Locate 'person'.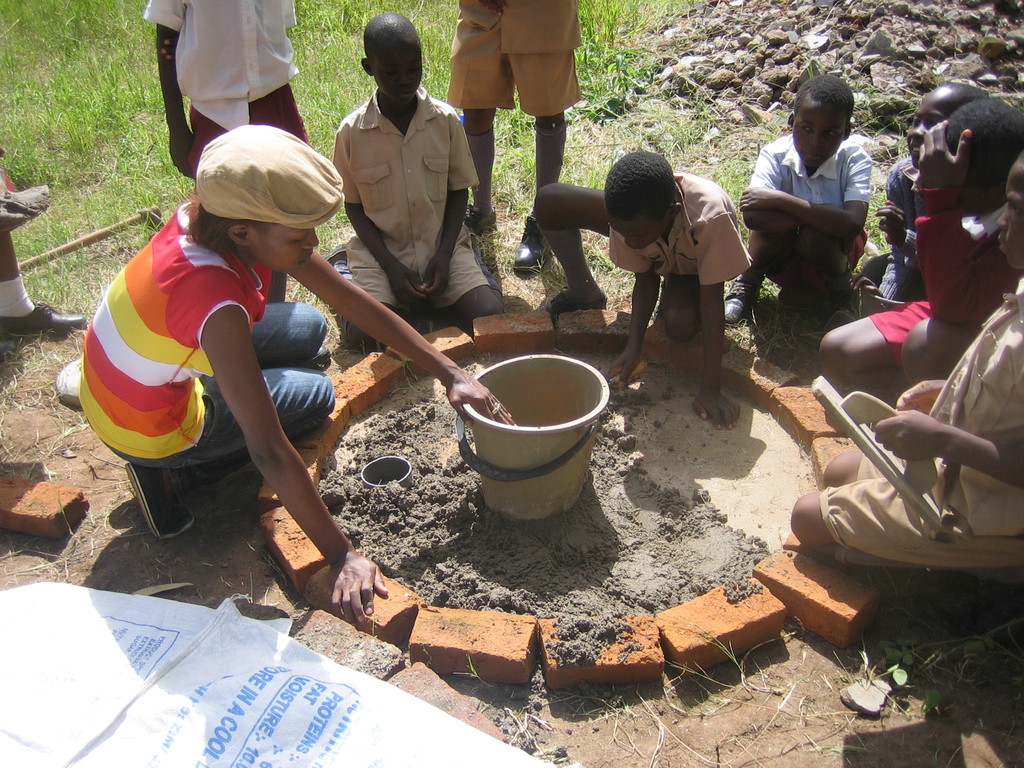
Bounding box: 786/154/1023/597.
